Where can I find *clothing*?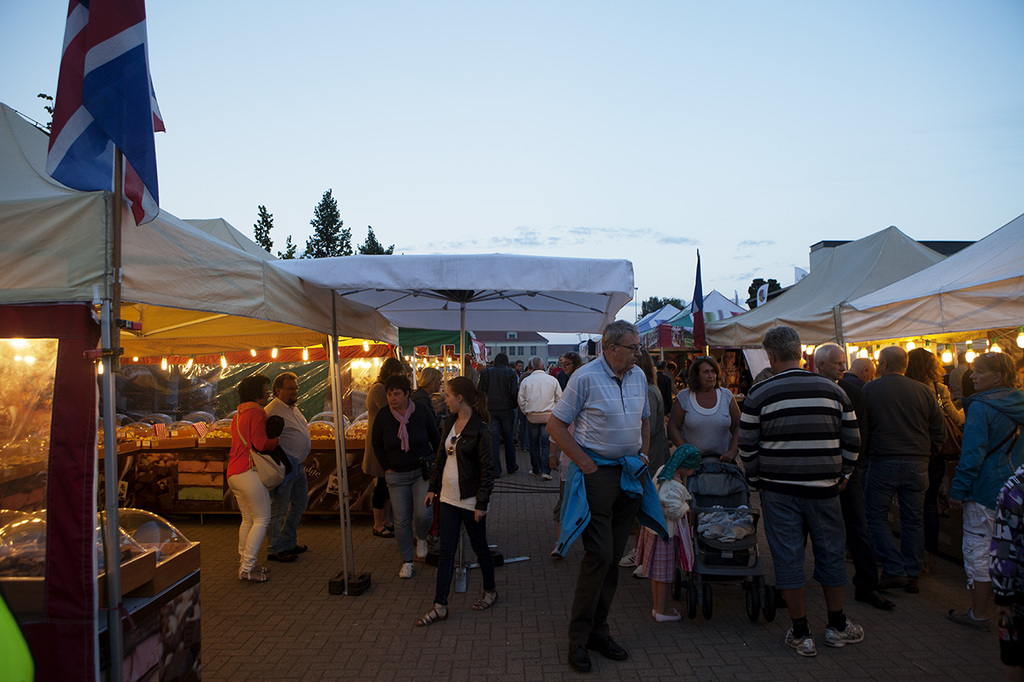
You can find it at {"left": 225, "top": 403, "right": 274, "bottom": 584}.
